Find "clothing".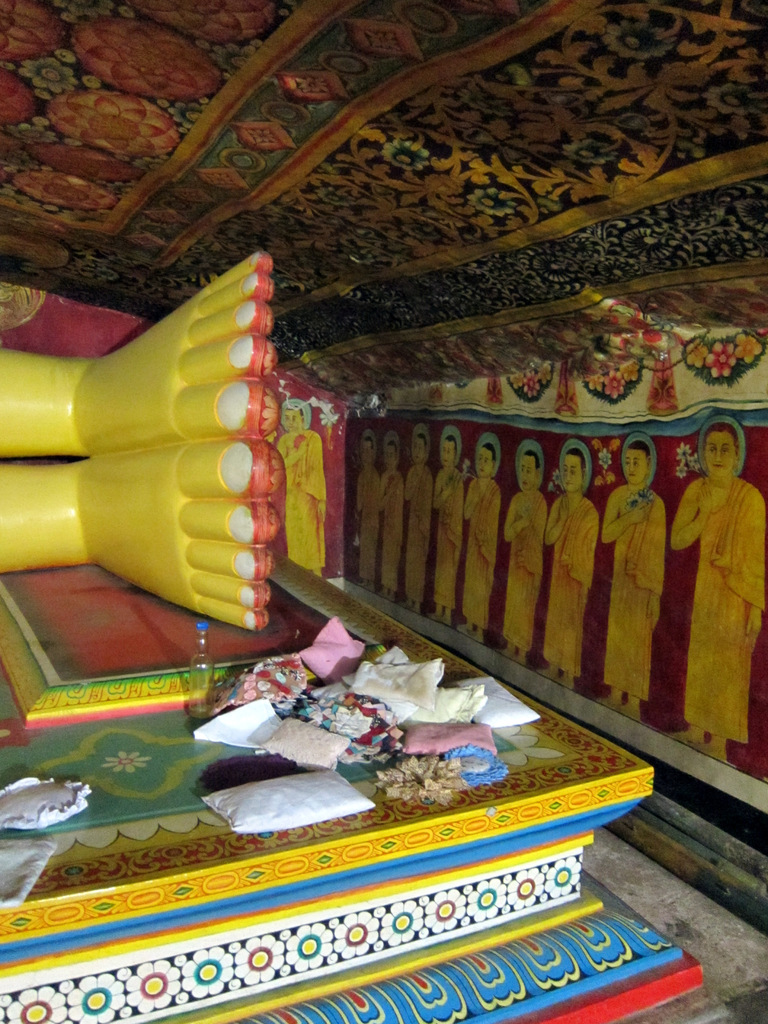
(422,484,466,617).
